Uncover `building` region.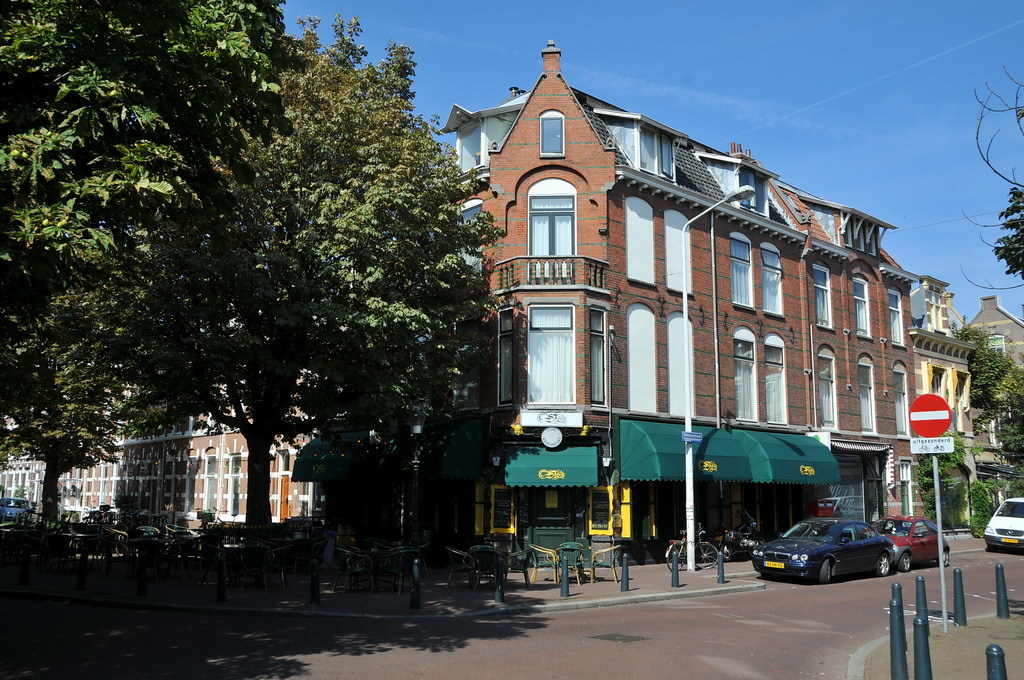
Uncovered: left=2, top=311, right=321, bottom=545.
